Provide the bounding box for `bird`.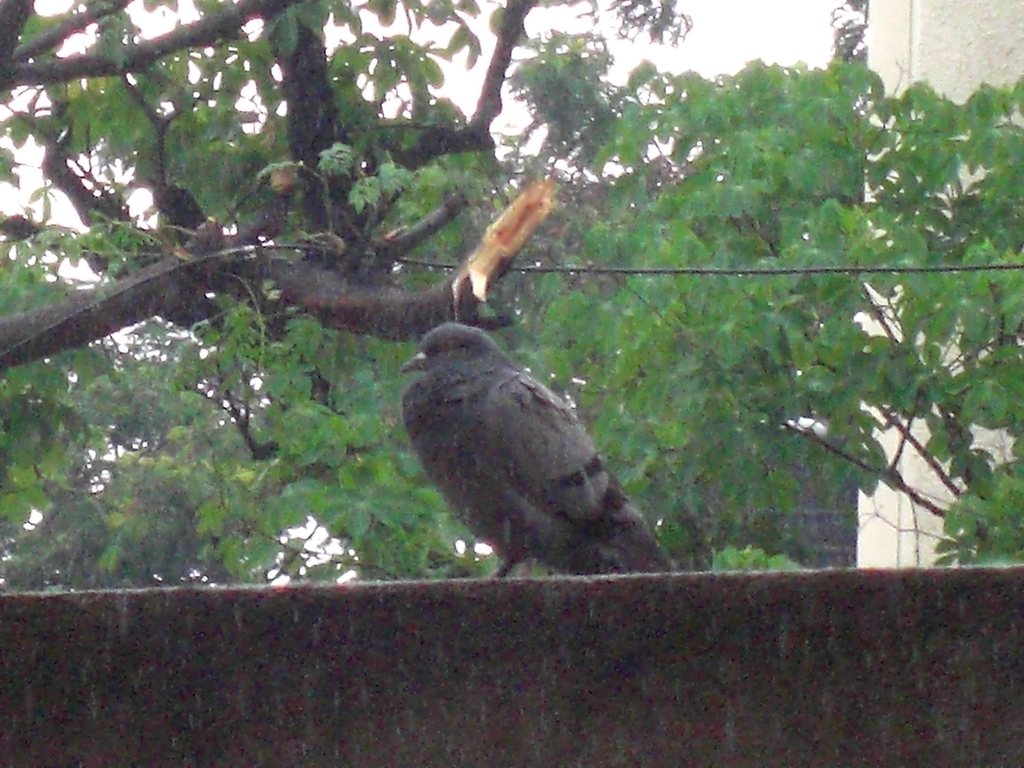
detection(396, 311, 675, 582).
